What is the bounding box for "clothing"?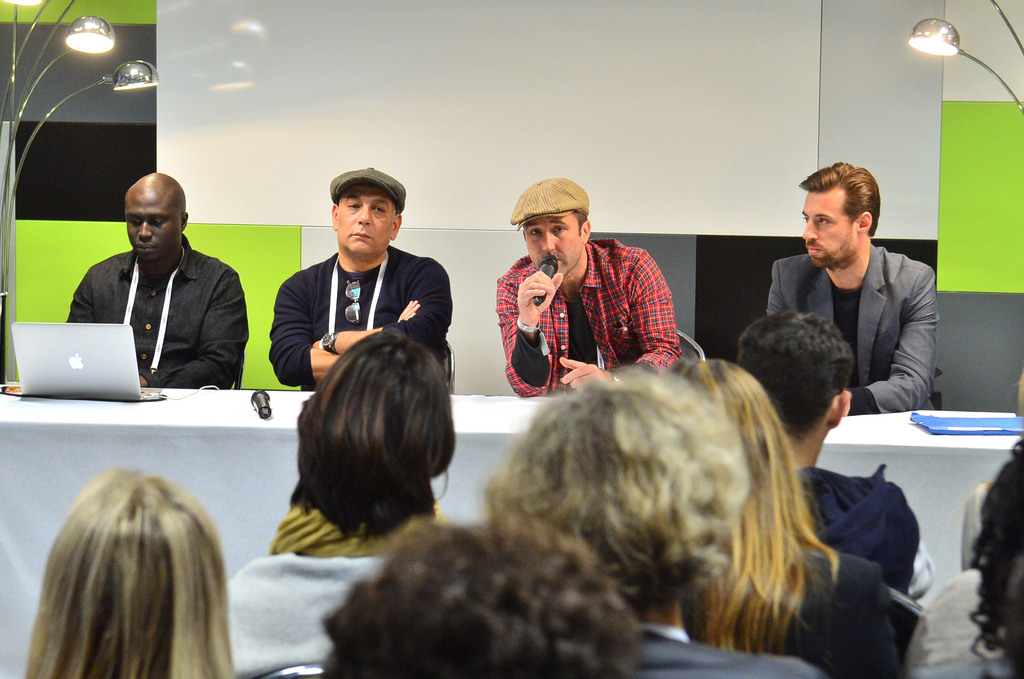
224, 501, 451, 678.
